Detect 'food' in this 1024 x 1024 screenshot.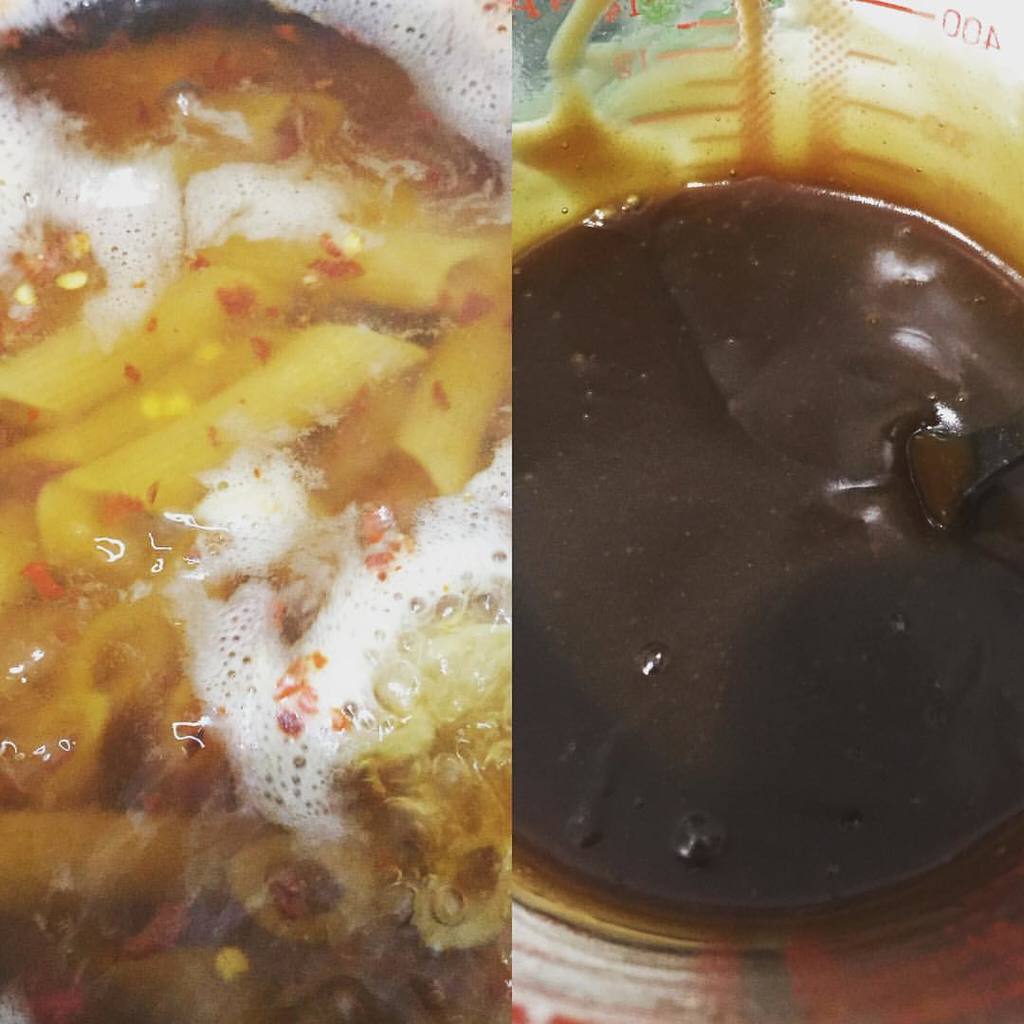
Detection: detection(39, 28, 524, 956).
